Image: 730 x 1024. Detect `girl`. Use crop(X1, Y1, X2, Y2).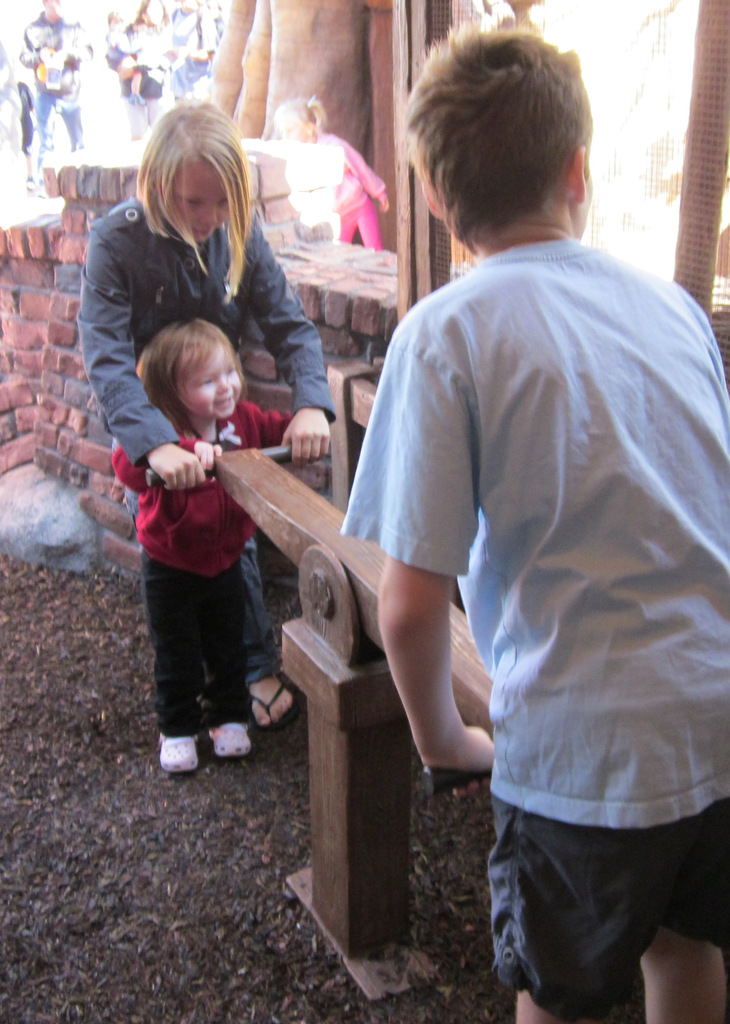
crop(236, 94, 387, 242).
